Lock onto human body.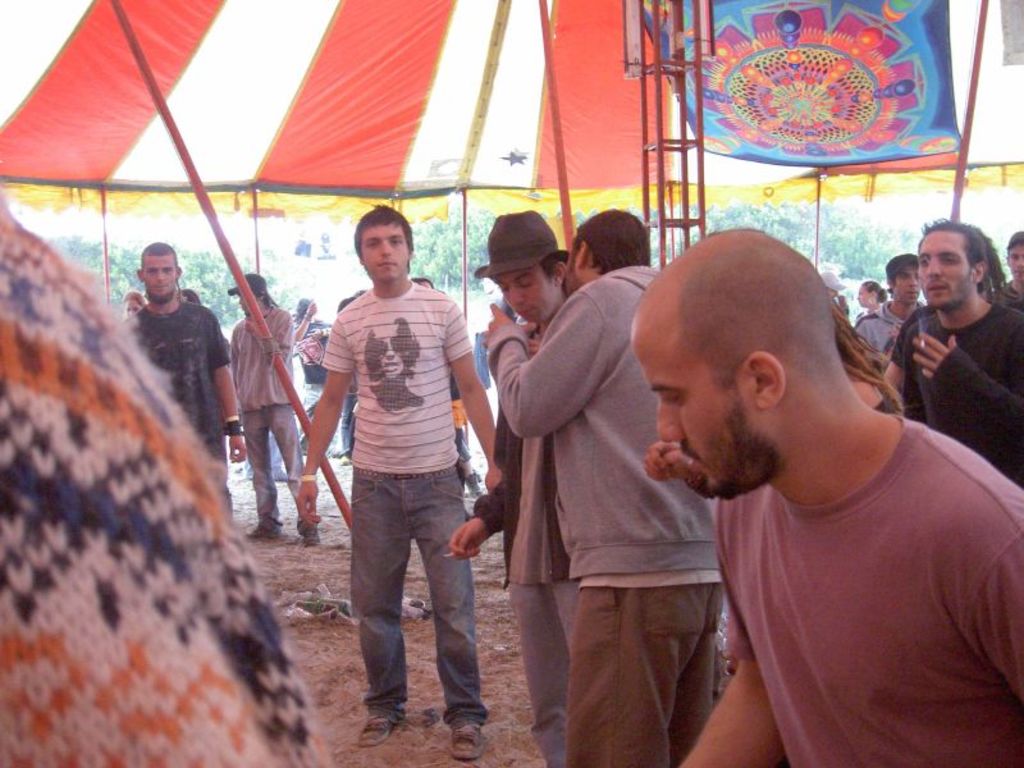
Locked: (left=627, top=227, right=1021, bottom=767).
